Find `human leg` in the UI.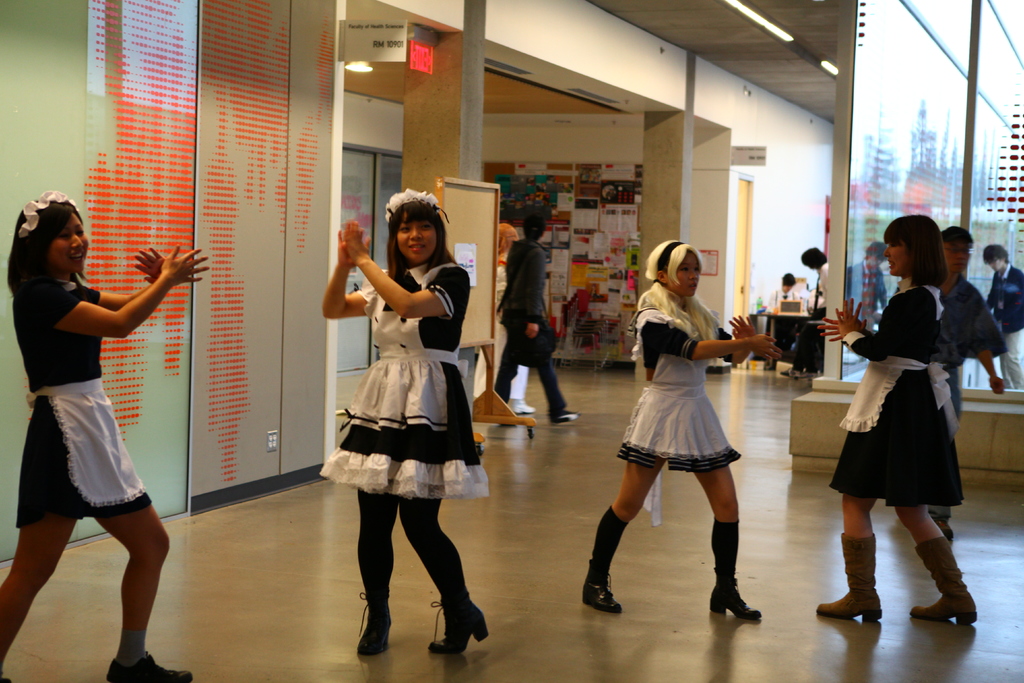
UI element at rect(0, 395, 79, 682).
